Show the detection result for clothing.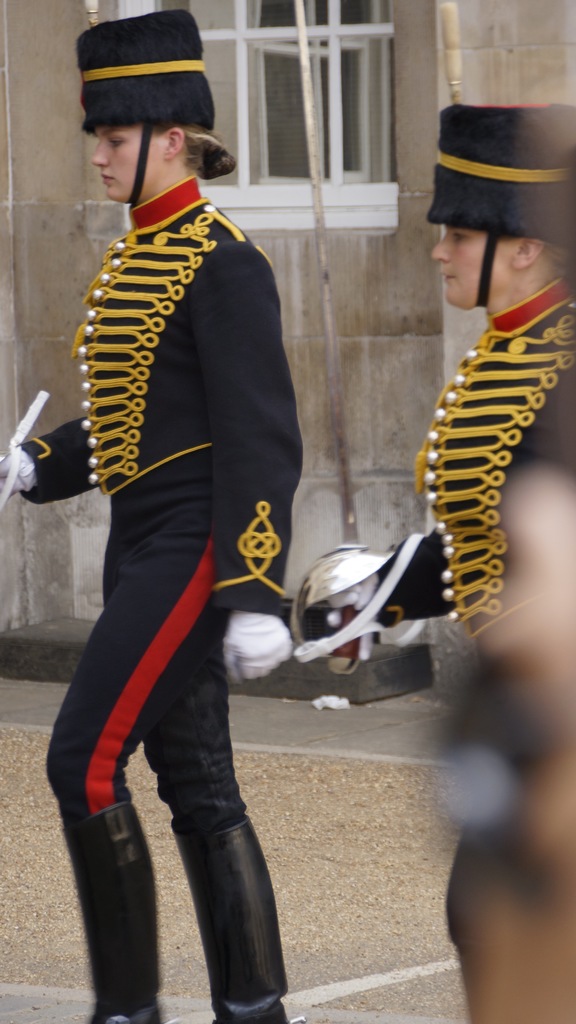
(left=12, top=168, right=305, bottom=1023).
